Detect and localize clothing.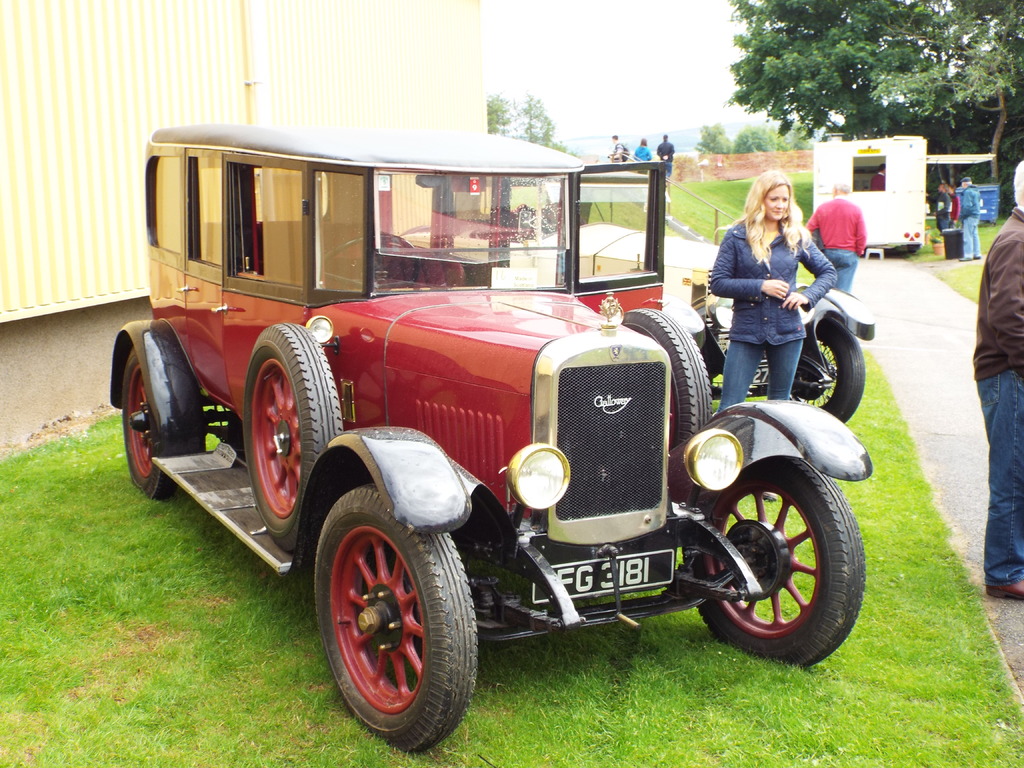
Localized at 947 181 961 225.
